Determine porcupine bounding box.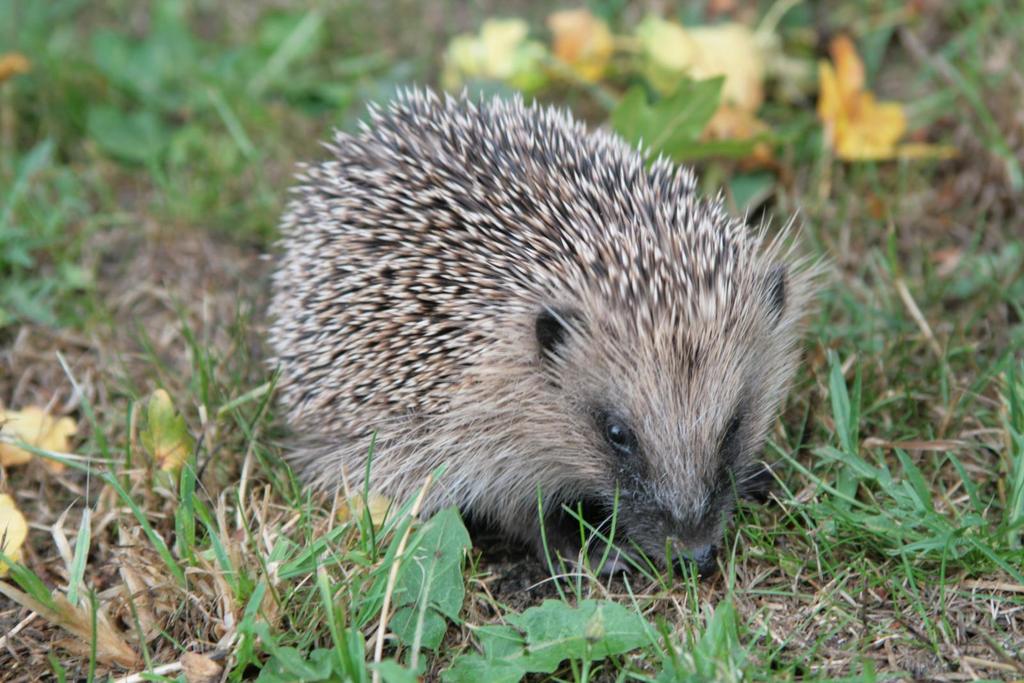
Determined: (265, 92, 832, 563).
